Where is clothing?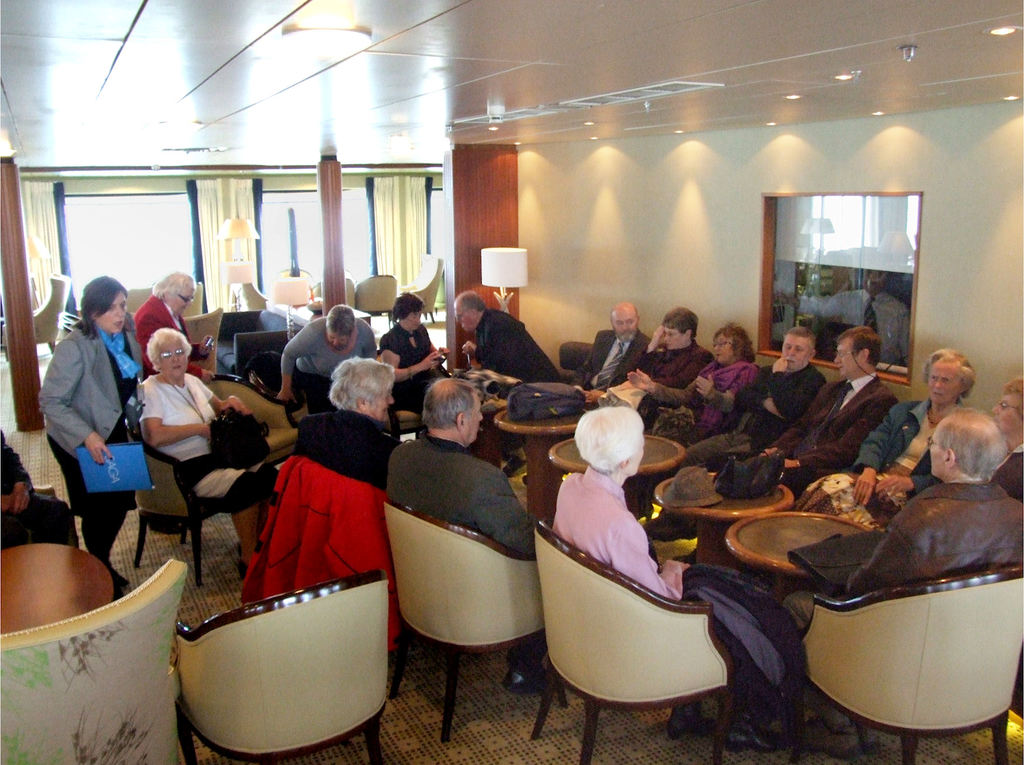
<bbox>769, 373, 893, 483</bbox>.
